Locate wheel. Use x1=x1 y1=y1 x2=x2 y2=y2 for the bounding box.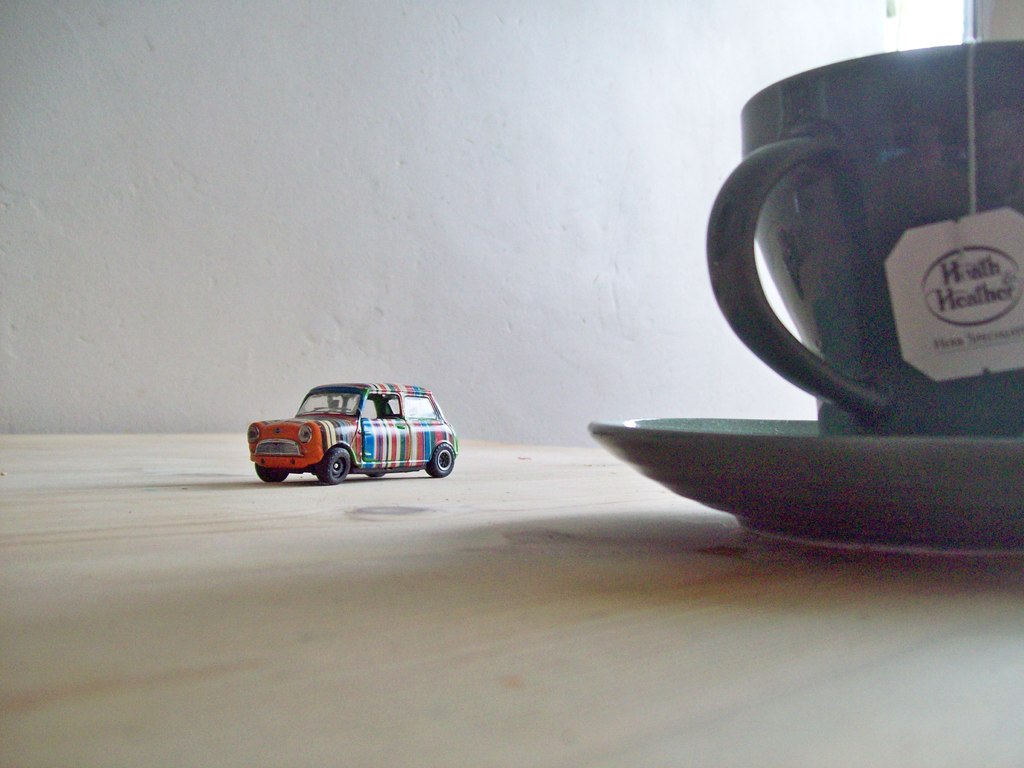
x1=317 y1=443 x2=355 y2=484.
